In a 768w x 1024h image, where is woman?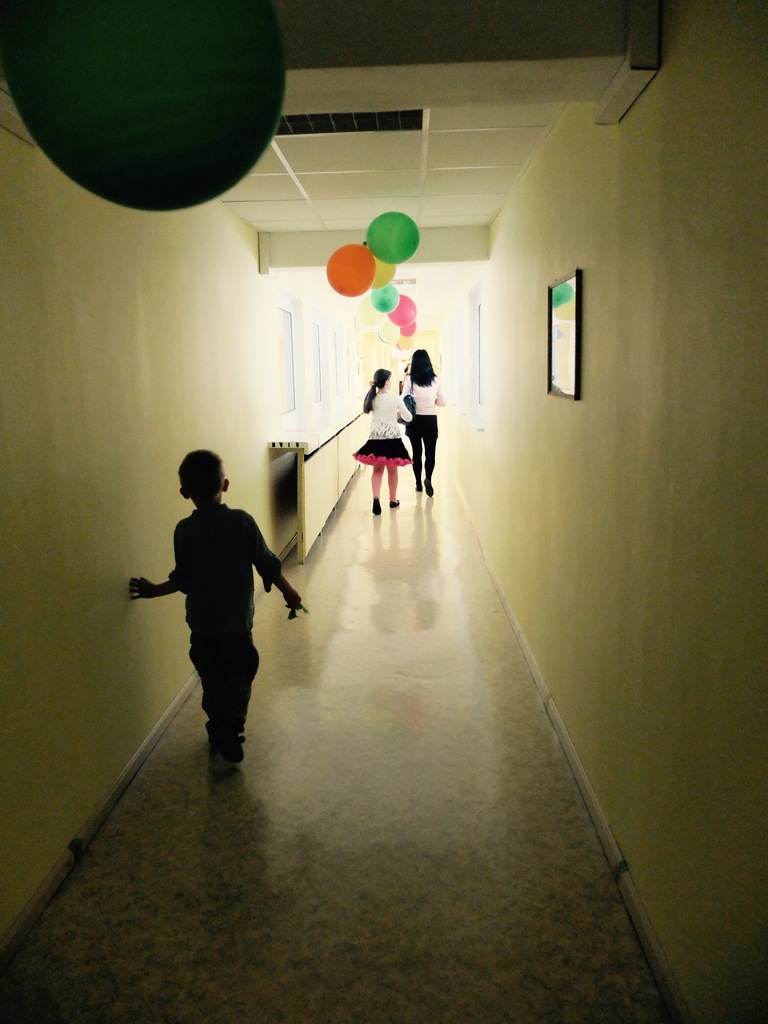
x1=399, y1=351, x2=446, y2=499.
